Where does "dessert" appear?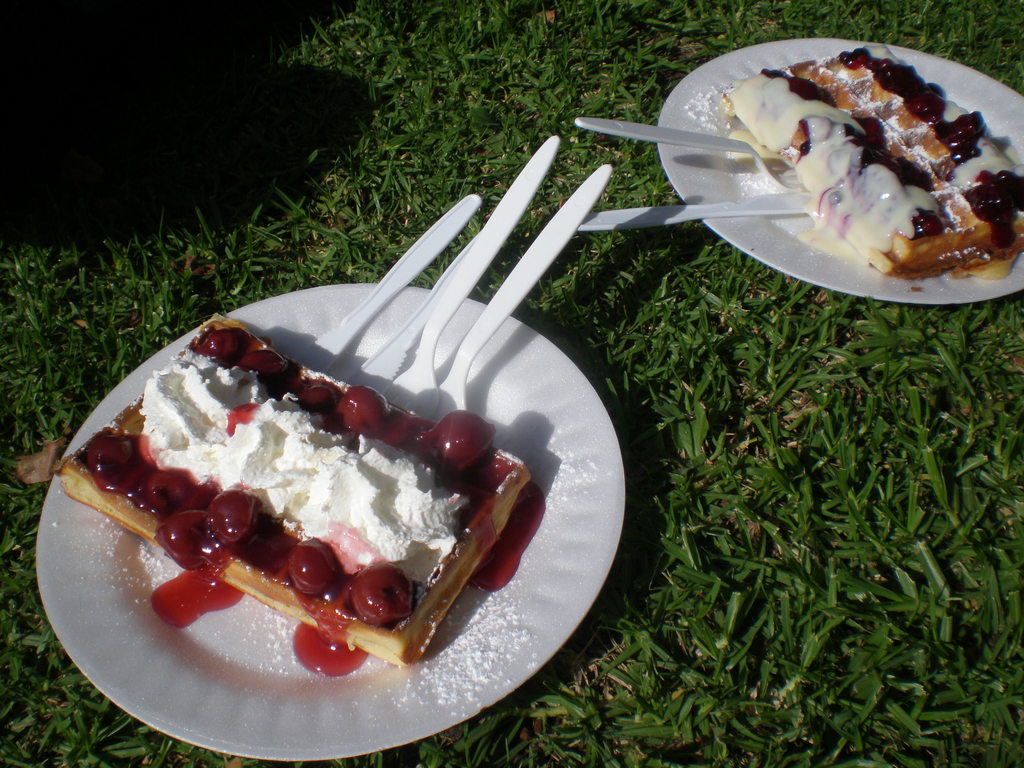
Appears at locate(83, 312, 566, 720).
